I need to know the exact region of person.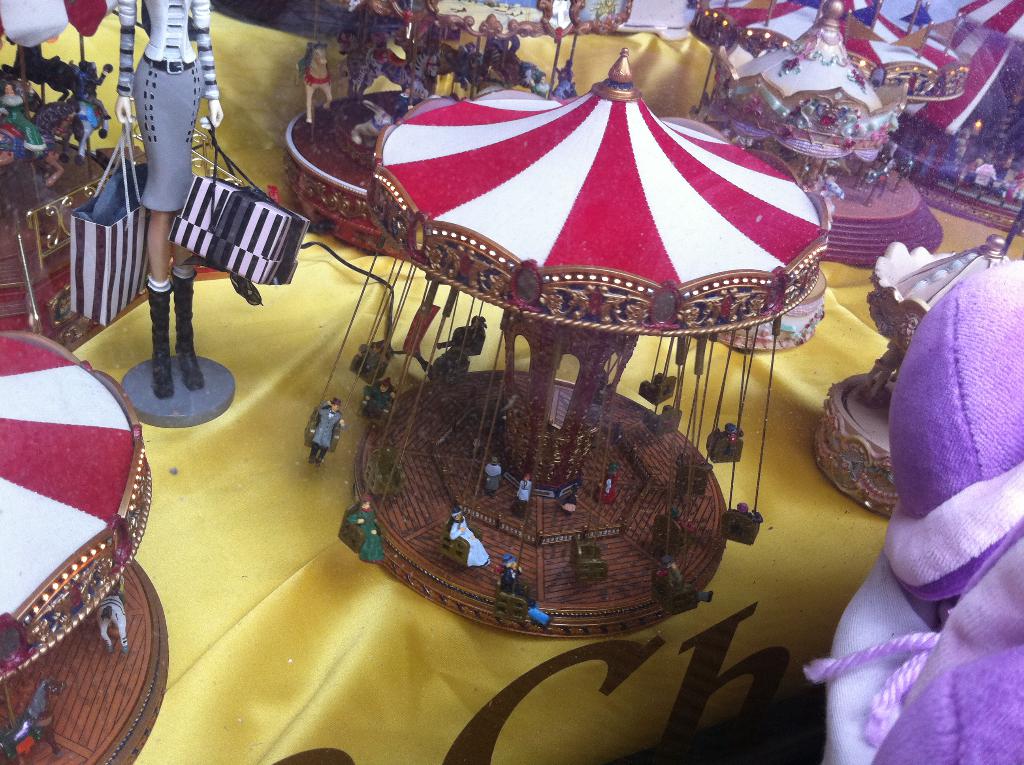
Region: 531 72 549 98.
